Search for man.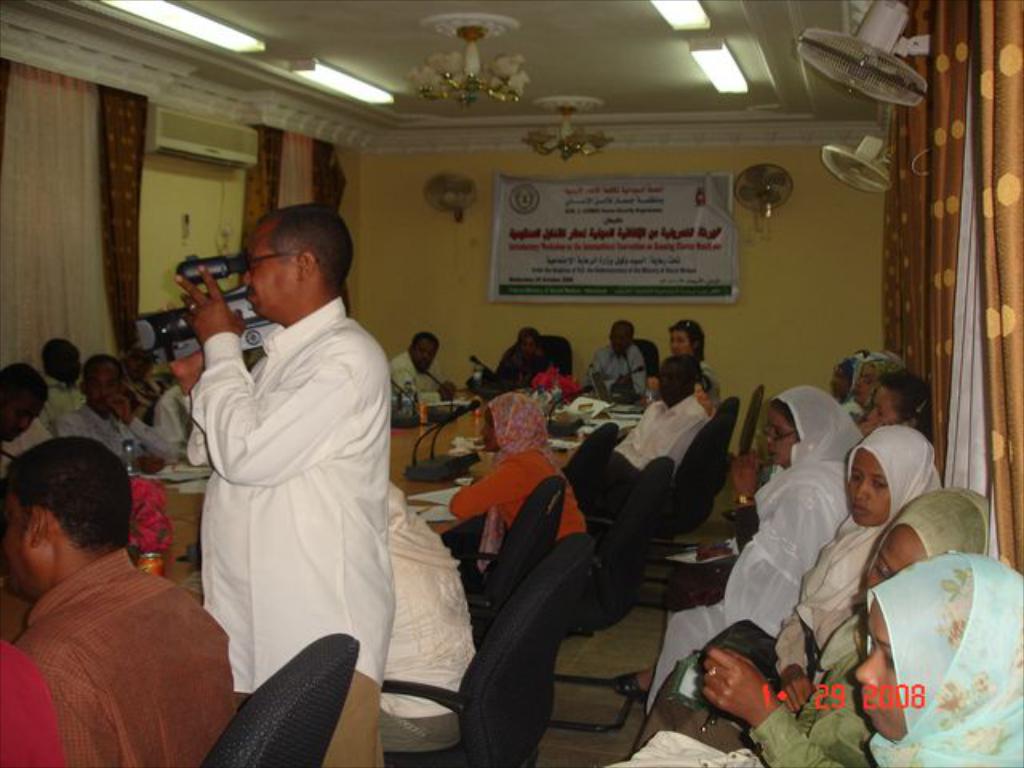
Found at (left=584, top=352, right=717, bottom=520).
